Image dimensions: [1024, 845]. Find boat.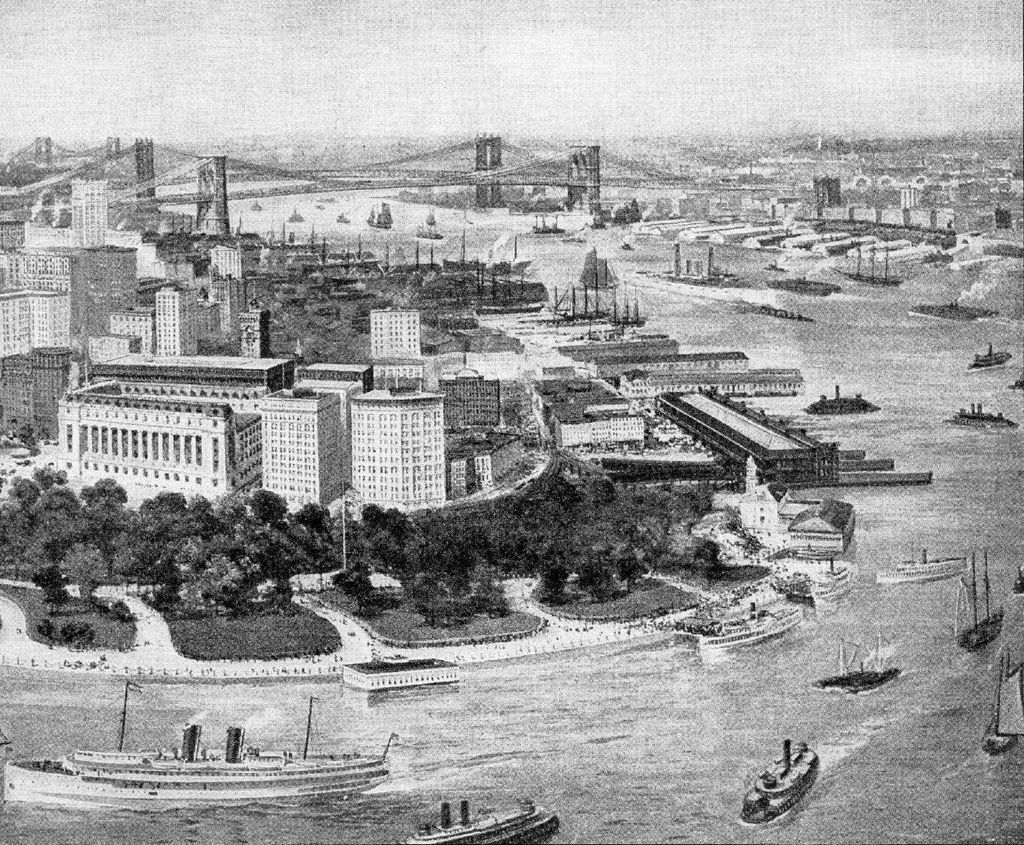
<bbox>548, 242, 624, 327</bbox>.
